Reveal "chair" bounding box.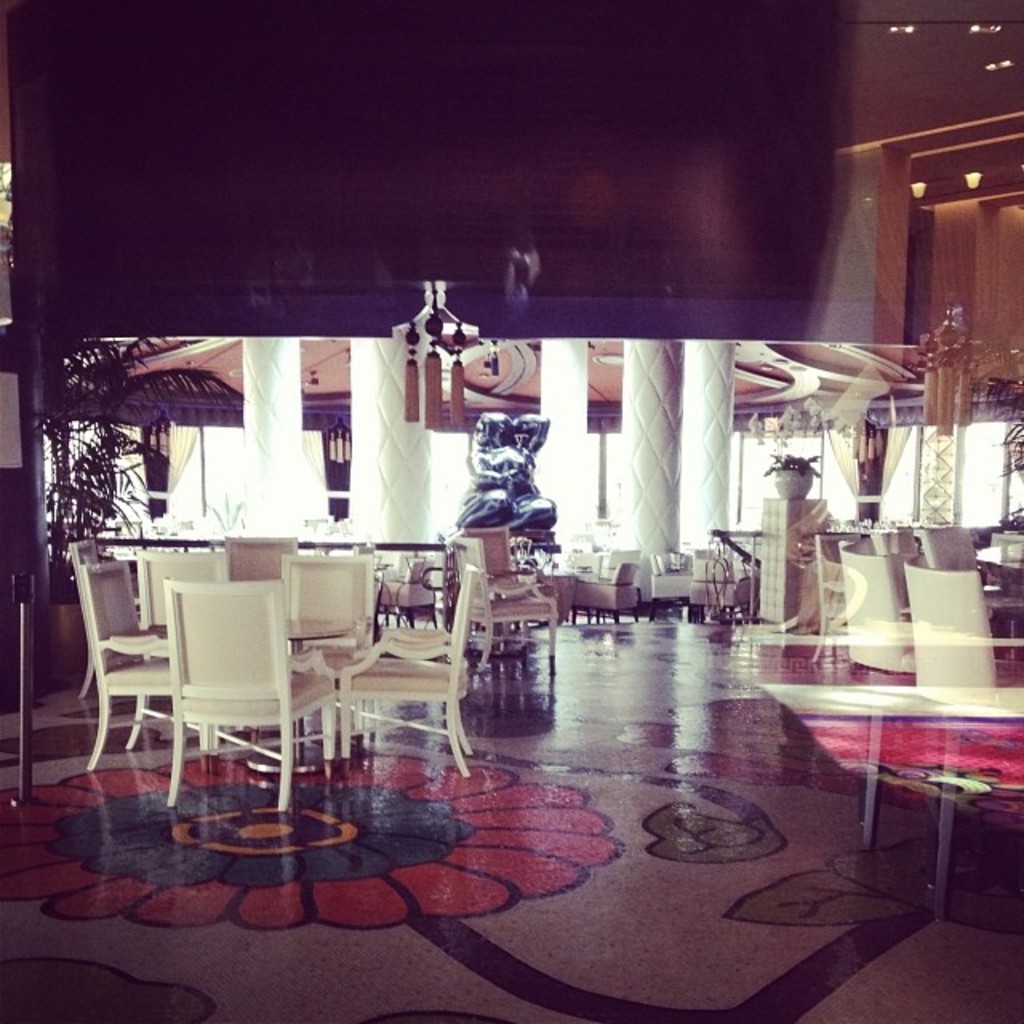
Revealed: <region>125, 546, 229, 747</region>.
